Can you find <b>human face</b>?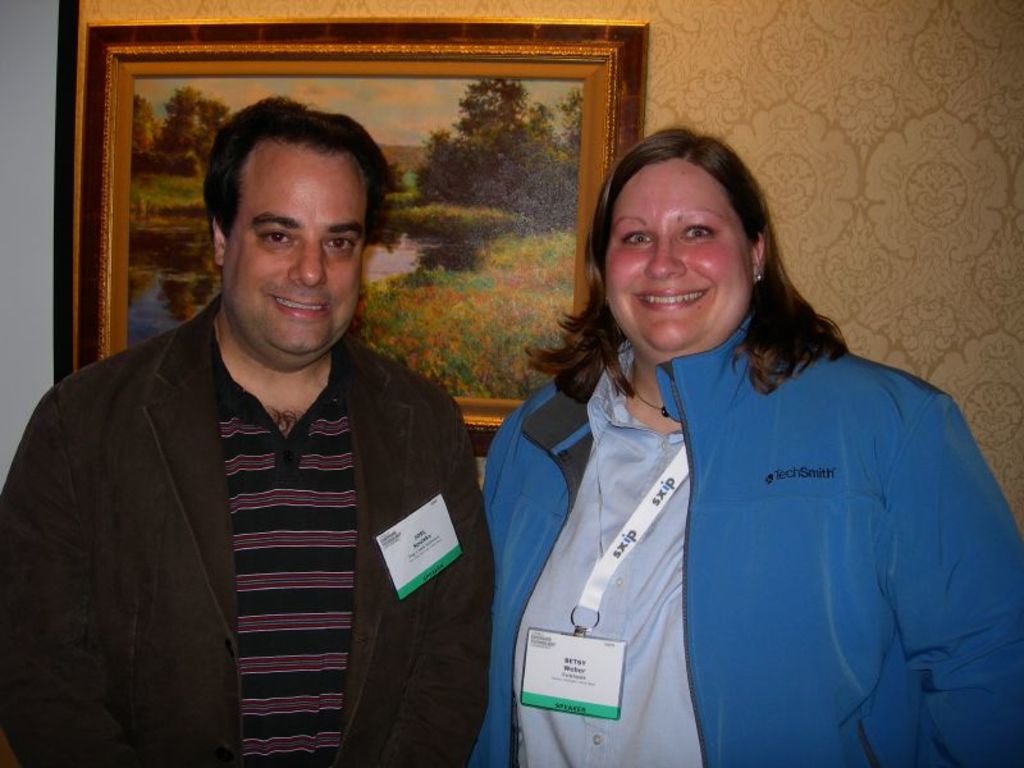
Yes, bounding box: region(604, 154, 751, 360).
